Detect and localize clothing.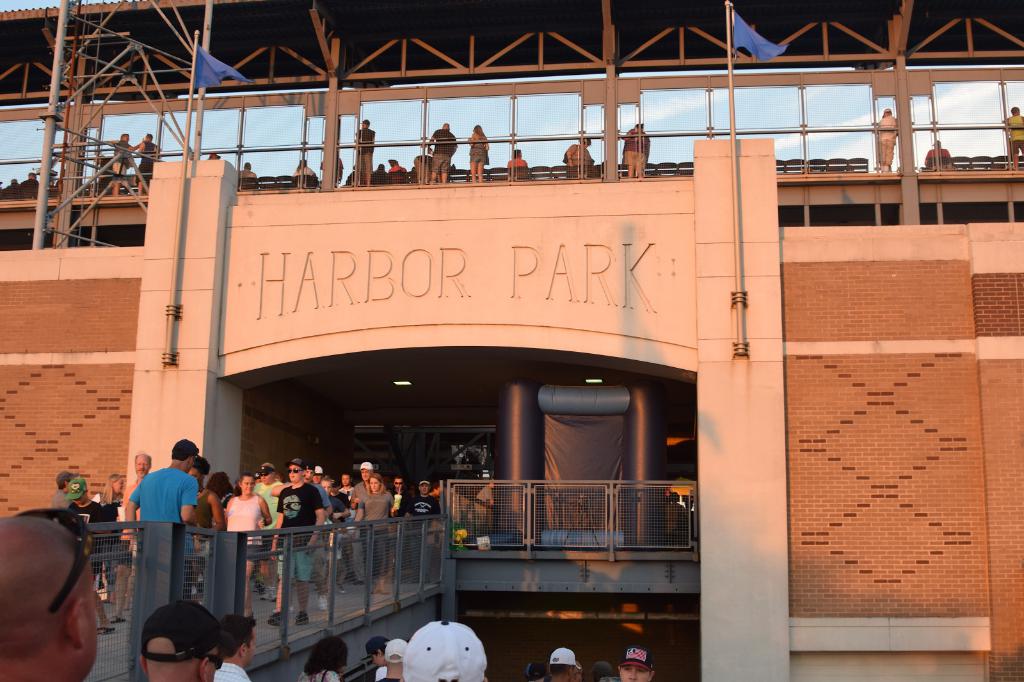
Localized at box=[273, 480, 327, 581].
